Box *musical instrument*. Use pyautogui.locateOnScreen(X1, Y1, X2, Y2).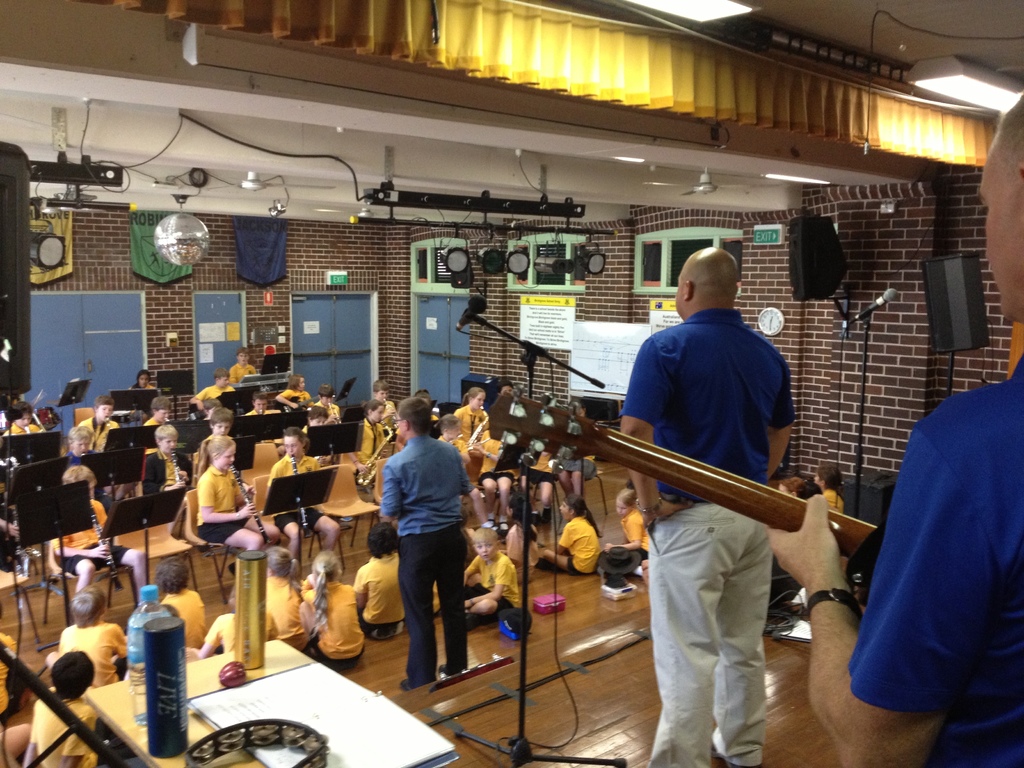
pyautogui.locateOnScreen(186, 717, 330, 767).
